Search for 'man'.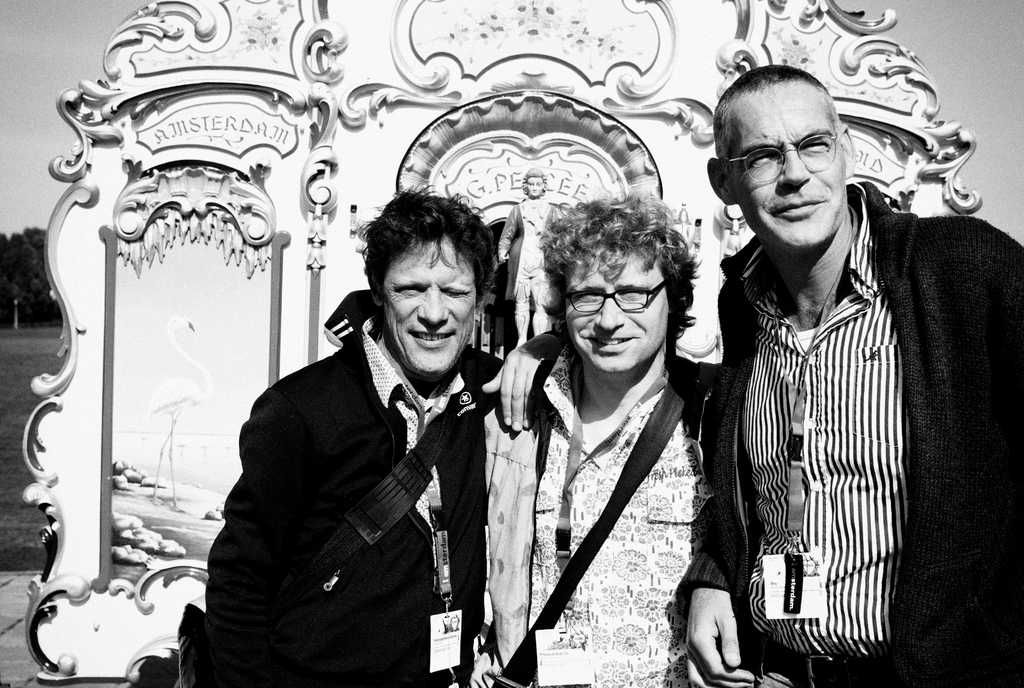
Found at x1=496, y1=167, x2=569, y2=379.
